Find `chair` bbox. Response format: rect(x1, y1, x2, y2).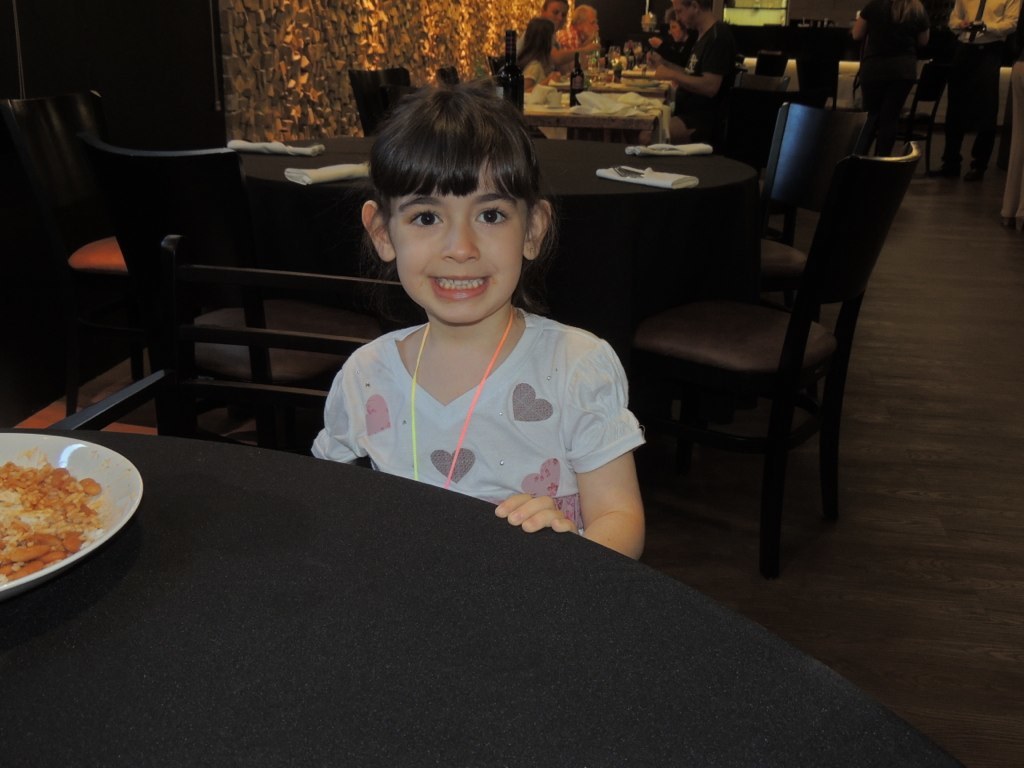
rect(716, 49, 785, 125).
